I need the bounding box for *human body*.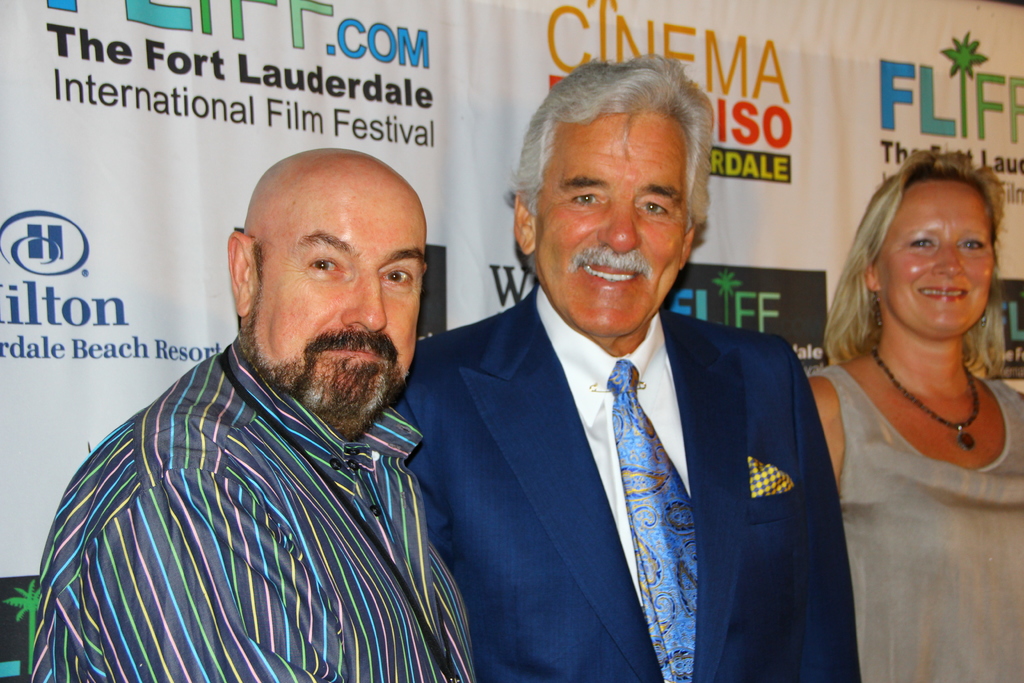
Here it is: {"x1": 42, "y1": 362, "x2": 472, "y2": 682}.
